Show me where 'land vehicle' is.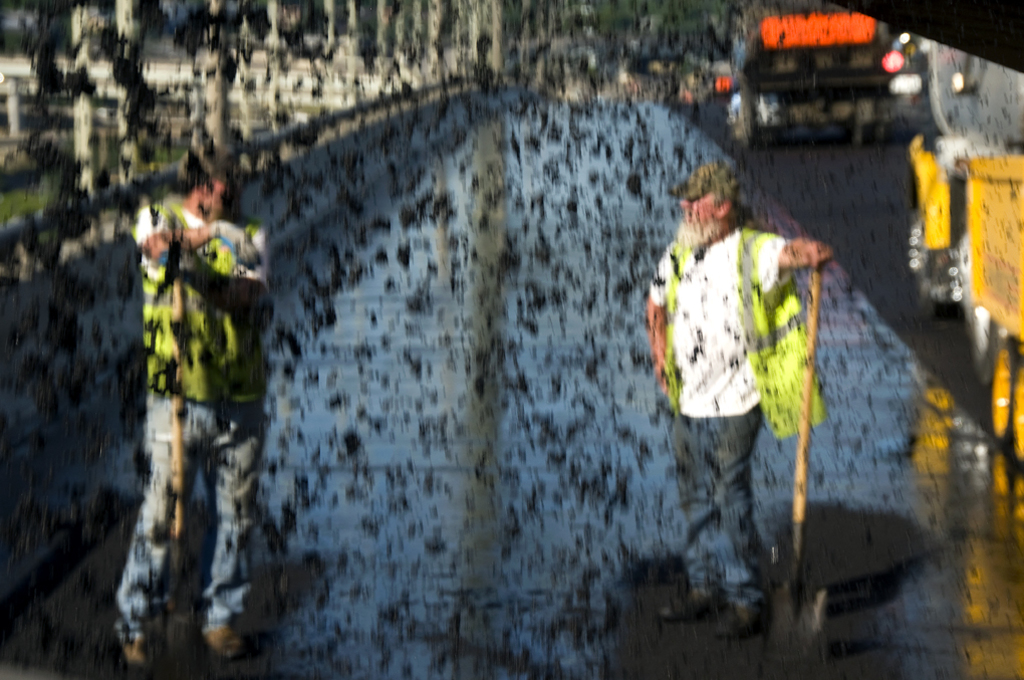
'land vehicle' is at (902, 130, 1023, 471).
